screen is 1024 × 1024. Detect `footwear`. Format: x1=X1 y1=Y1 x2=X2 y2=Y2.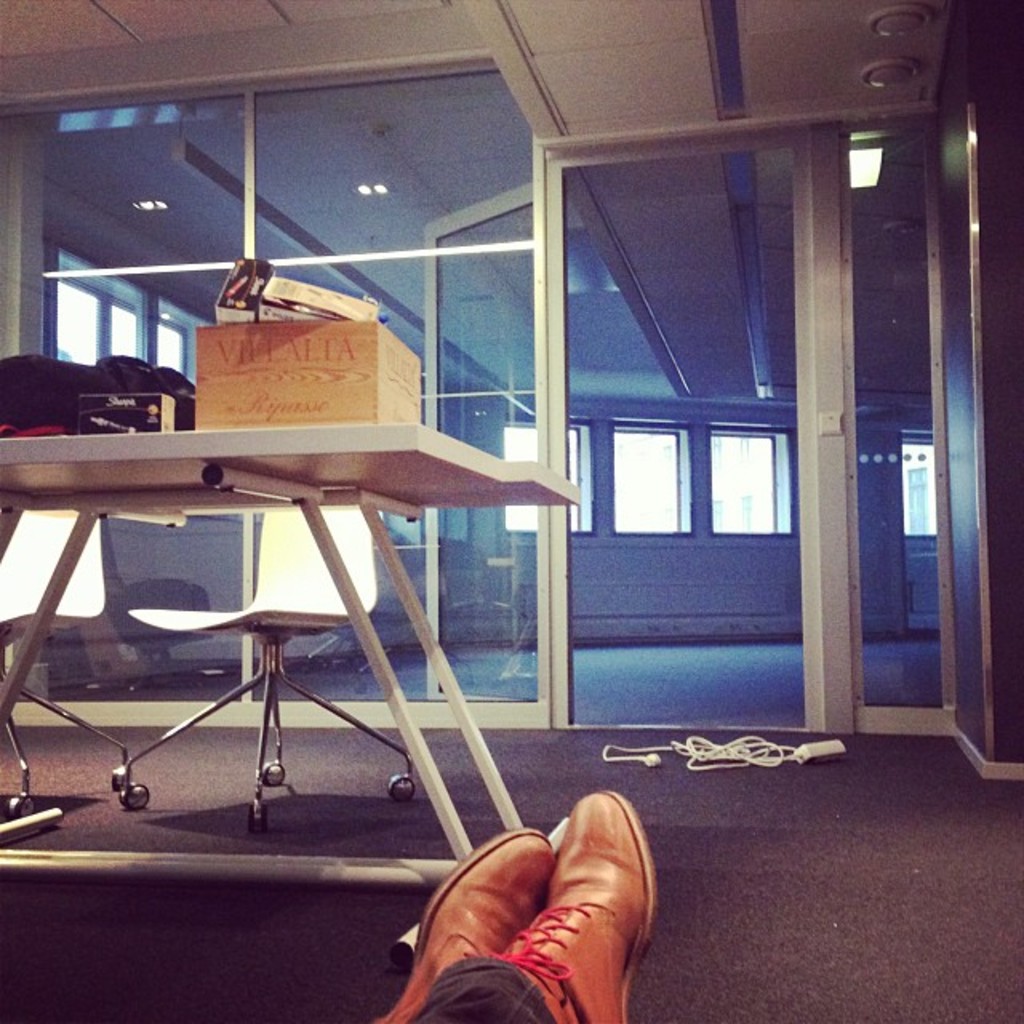
x1=378 y1=830 x2=552 y2=1022.
